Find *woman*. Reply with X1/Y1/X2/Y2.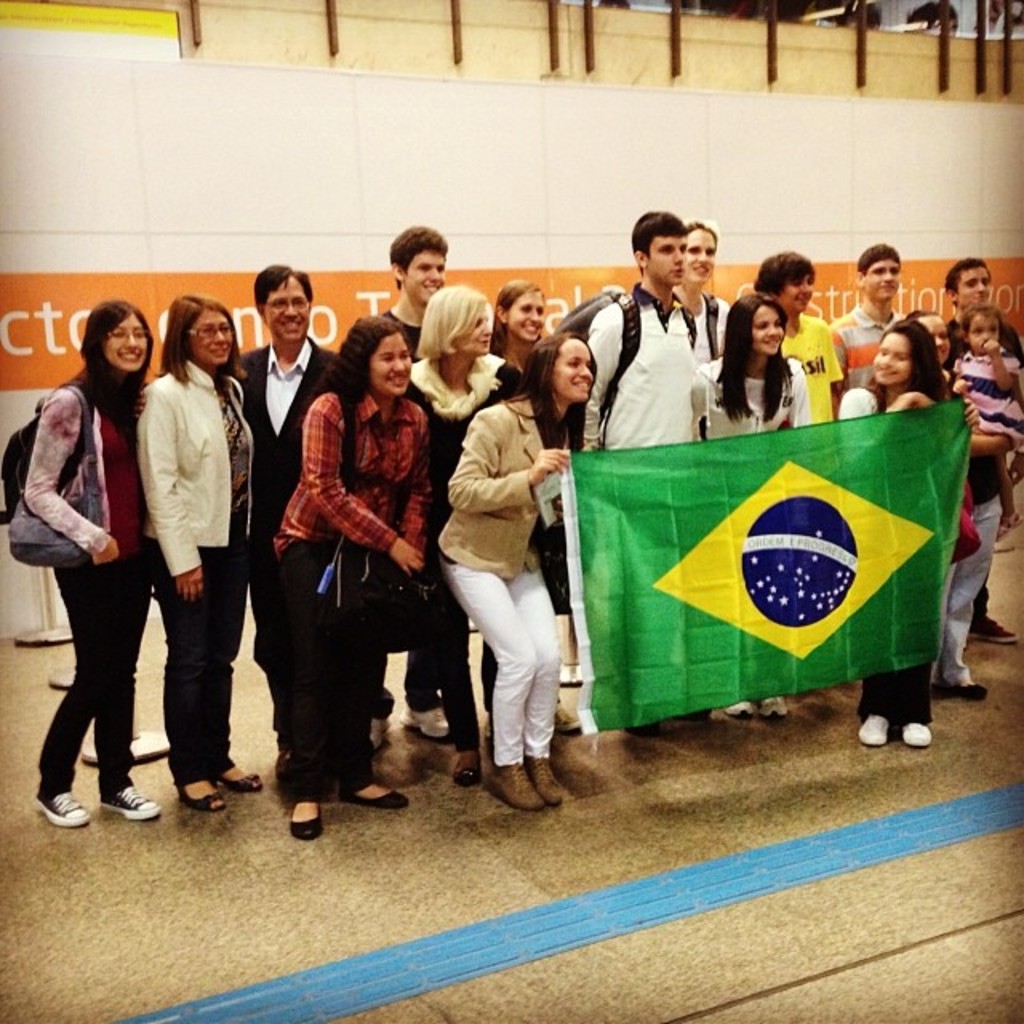
398/275/528/787.
